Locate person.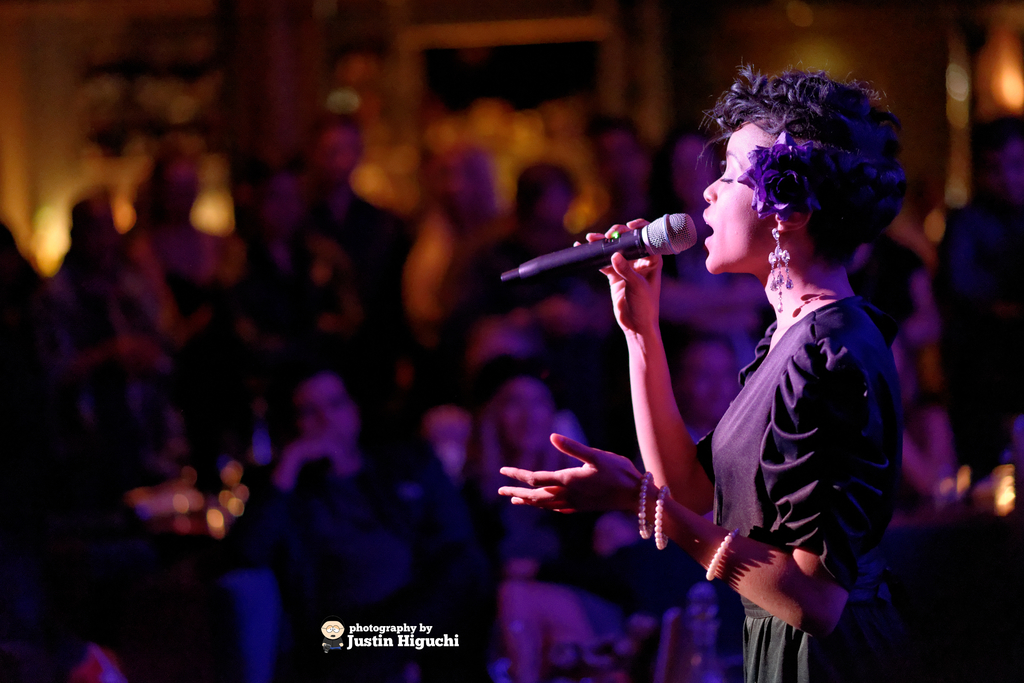
Bounding box: l=33, t=199, r=164, b=456.
